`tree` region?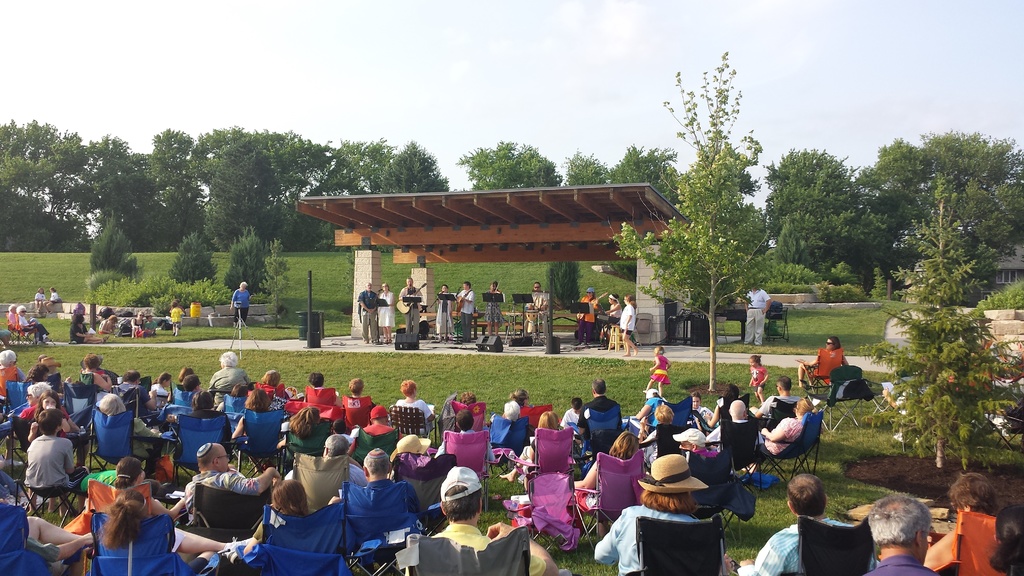
[left=200, top=122, right=278, bottom=239]
